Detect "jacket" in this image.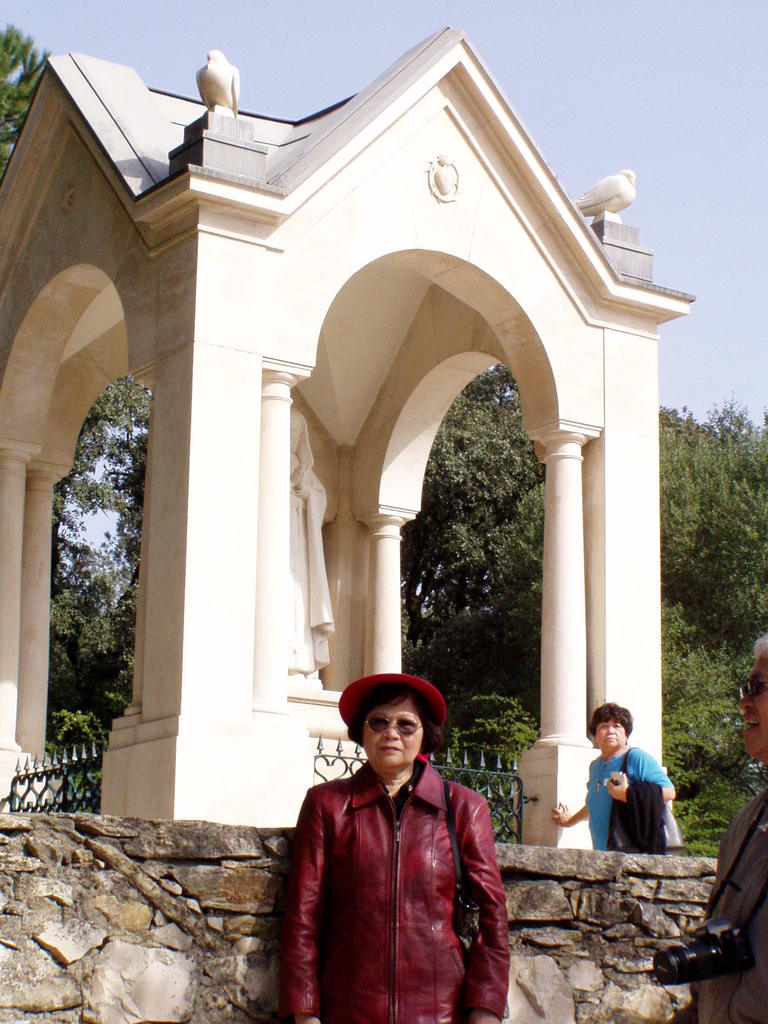
Detection: 685/781/767/1023.
